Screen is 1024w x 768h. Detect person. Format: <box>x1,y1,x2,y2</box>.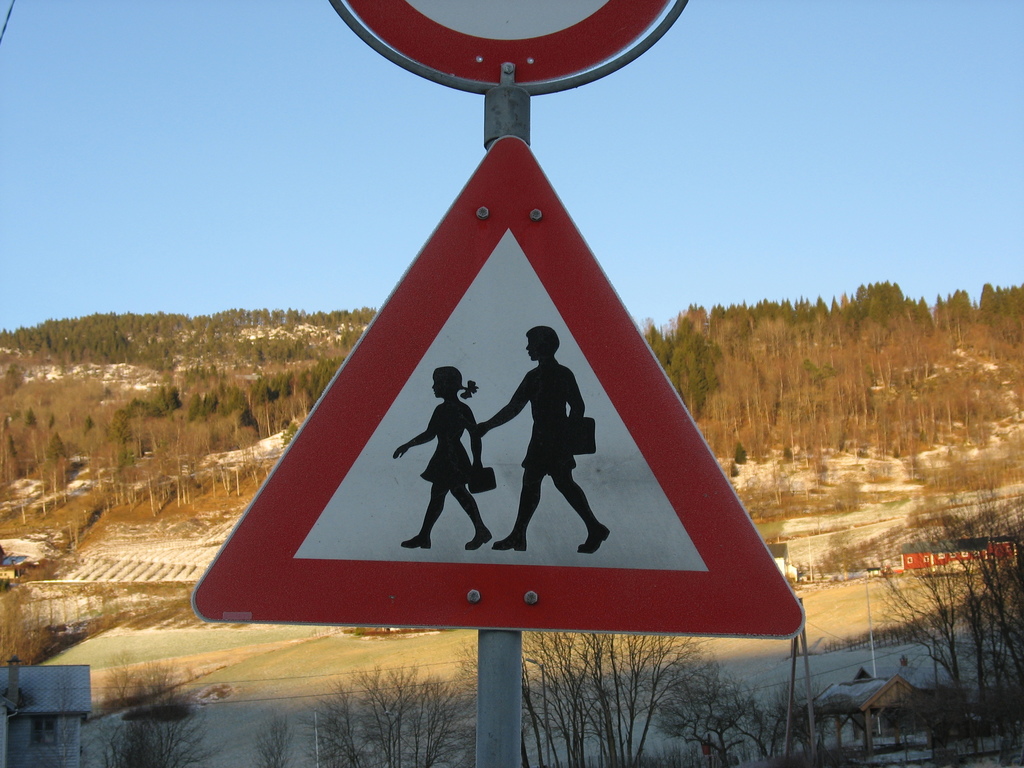
<box>385,361,493,557</box>.
